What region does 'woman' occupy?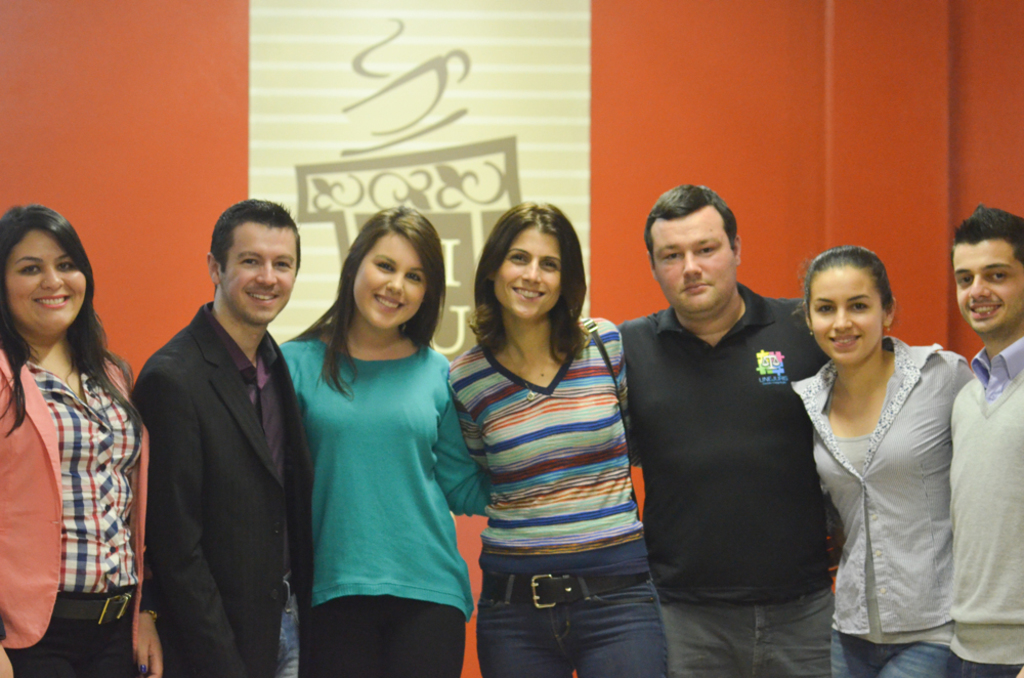
select_region(440, 198, 670, 677).
